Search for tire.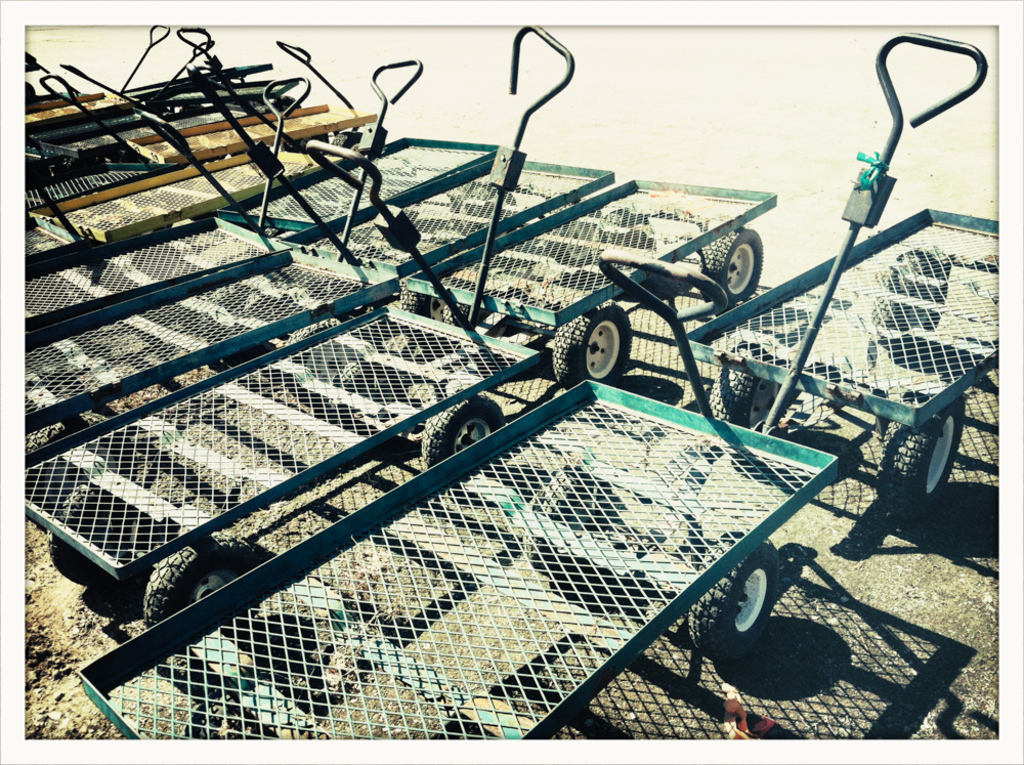
Found at (left=182, top=692, right=306, bottom=750).
